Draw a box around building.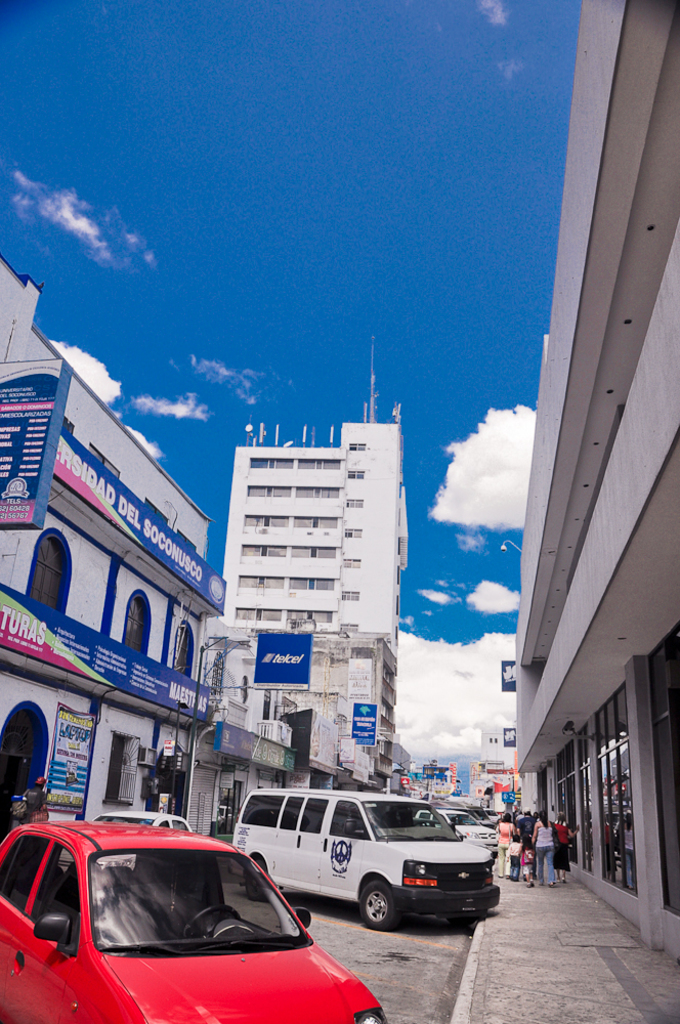
<region>0, 250, 296, 870</region>.
